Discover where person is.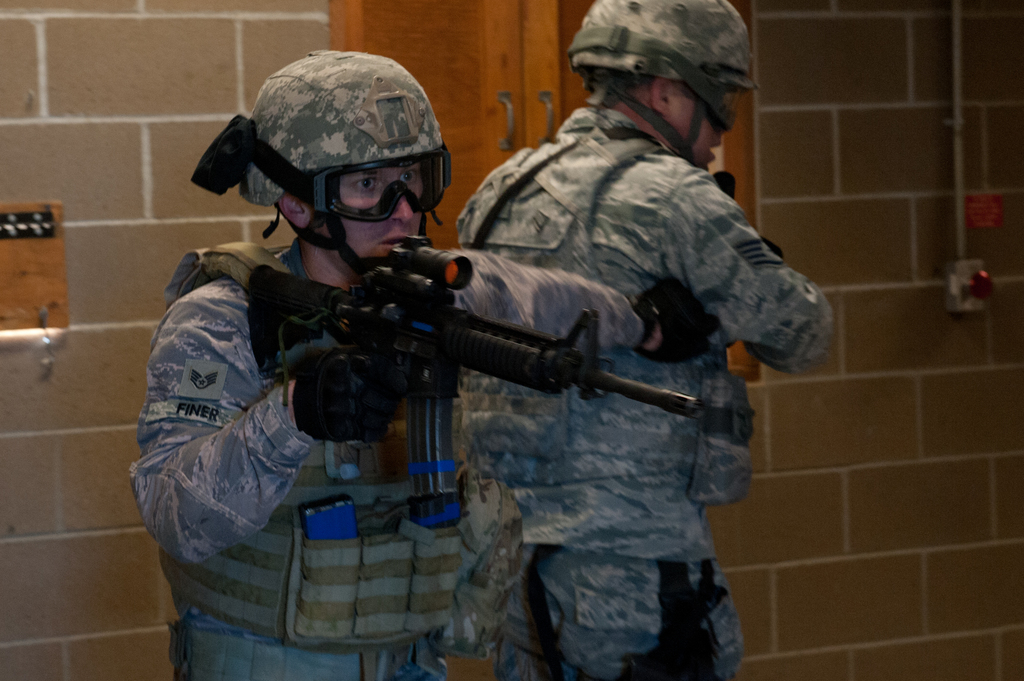
Discovered at pyautogui.locateOnScreen(115, 32, 724, 680).
